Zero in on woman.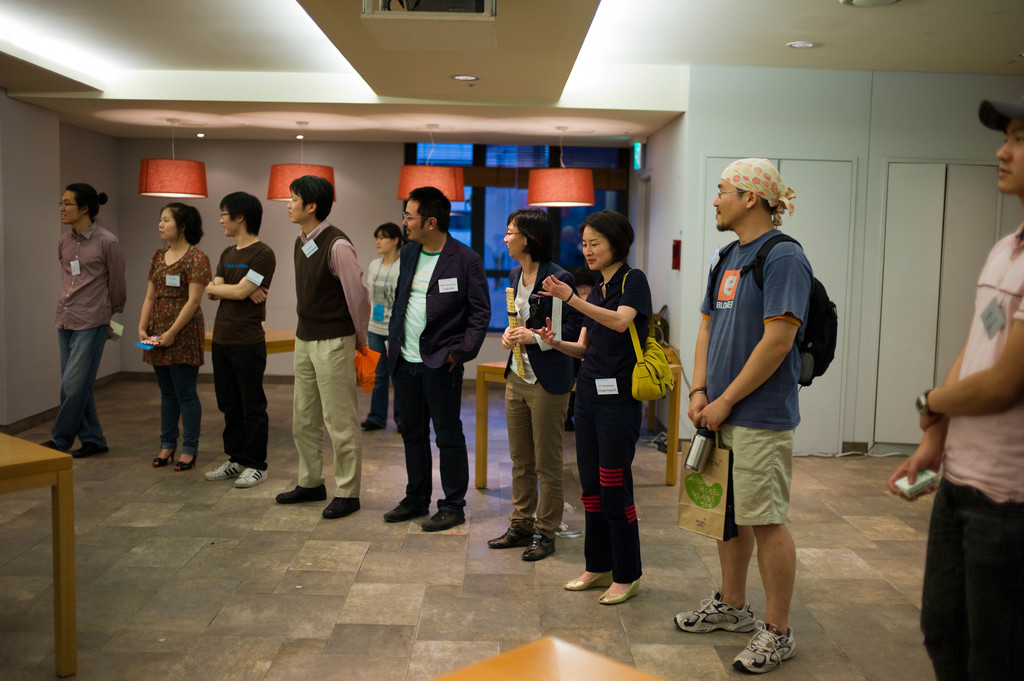
Zeroed in: 358:220:406:435.
